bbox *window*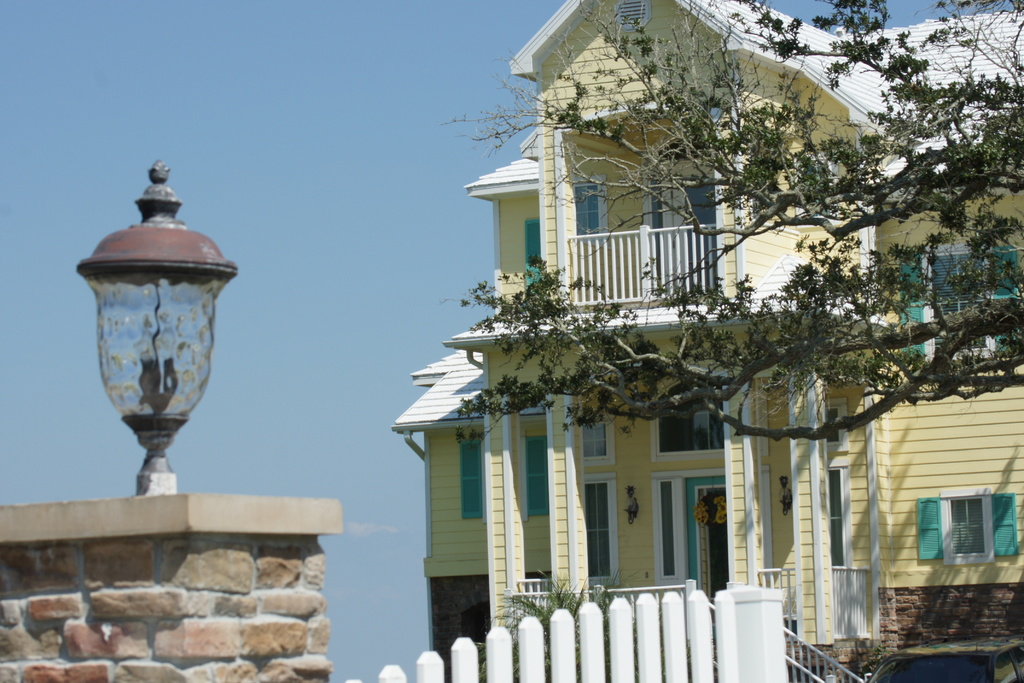
x1=581, y1=412, x2=616, y2=468
